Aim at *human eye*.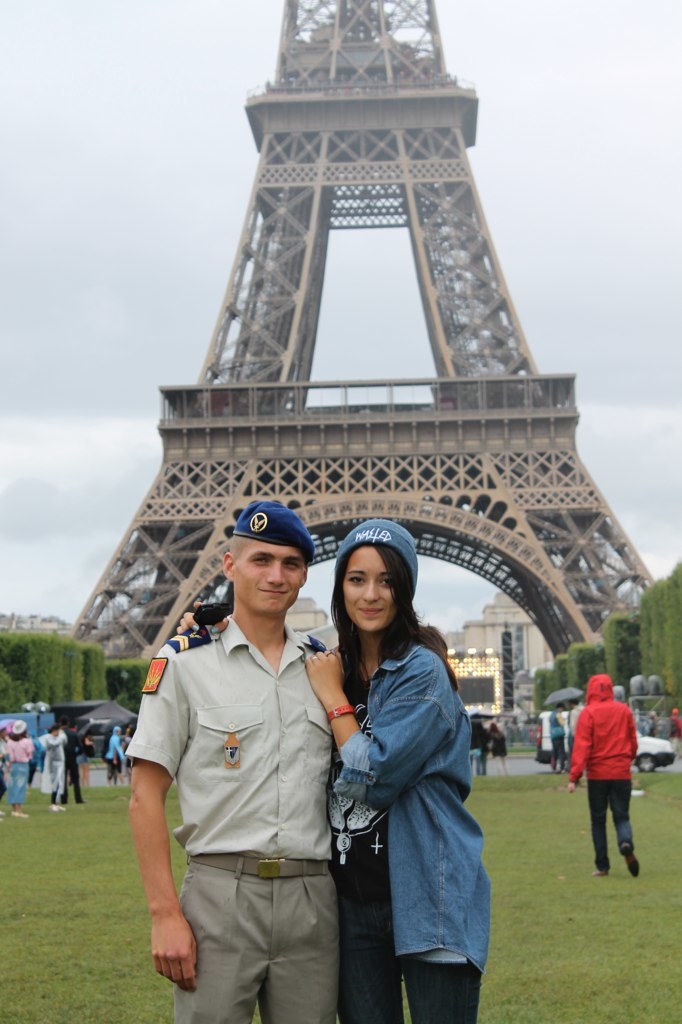
Aimed at x1=347 y1=572 x2=365 y2=585.
